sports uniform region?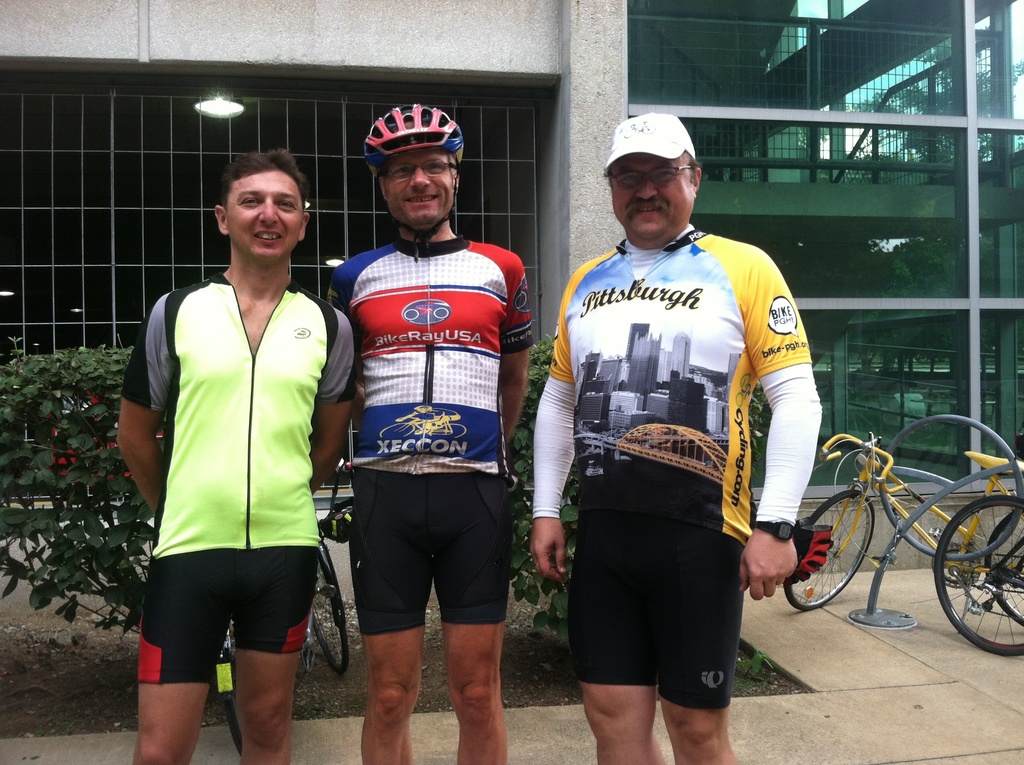
select_region(117, 274, 360, 684)
